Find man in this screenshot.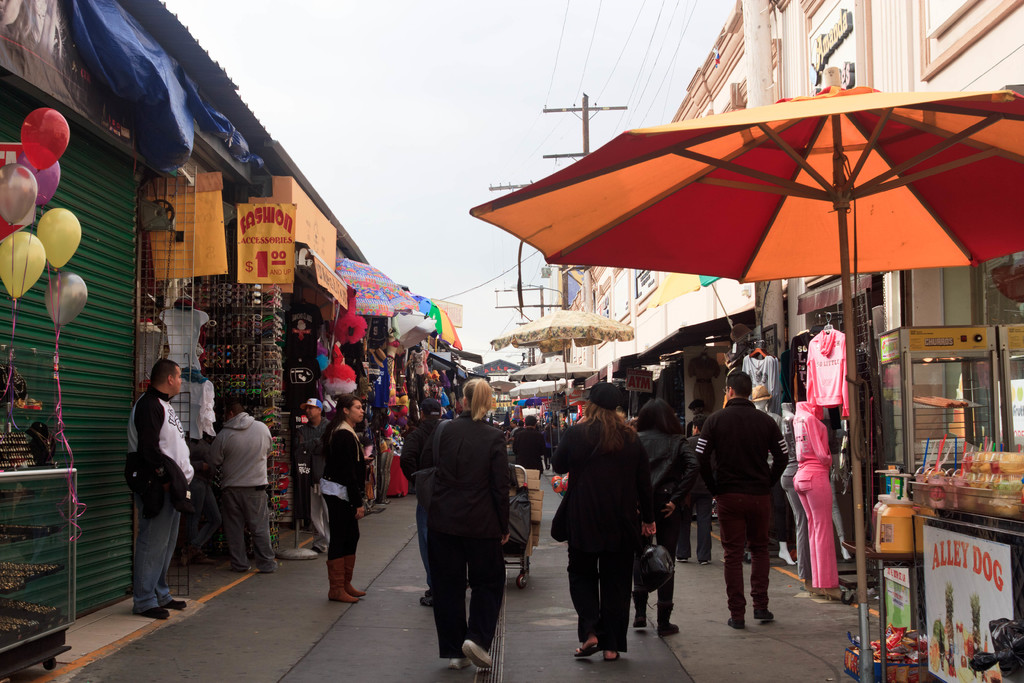
The bounding box for man is {"x1": 130, "y1": 358, "x2": 195, "y2": 620}.
